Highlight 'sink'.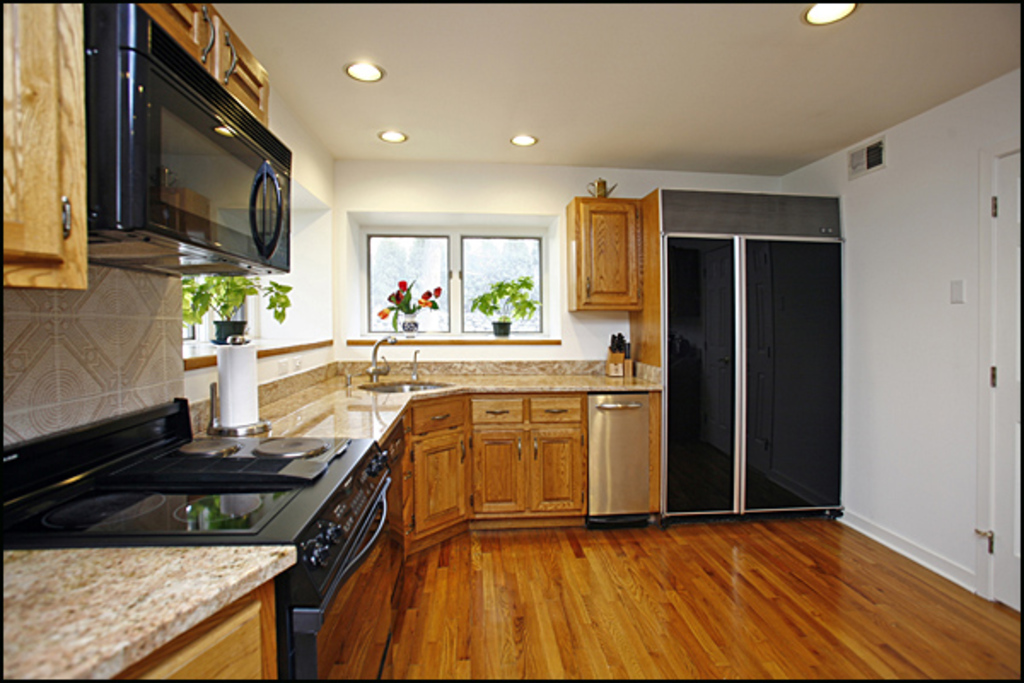
Highlighted region: 360:335:452:396.
